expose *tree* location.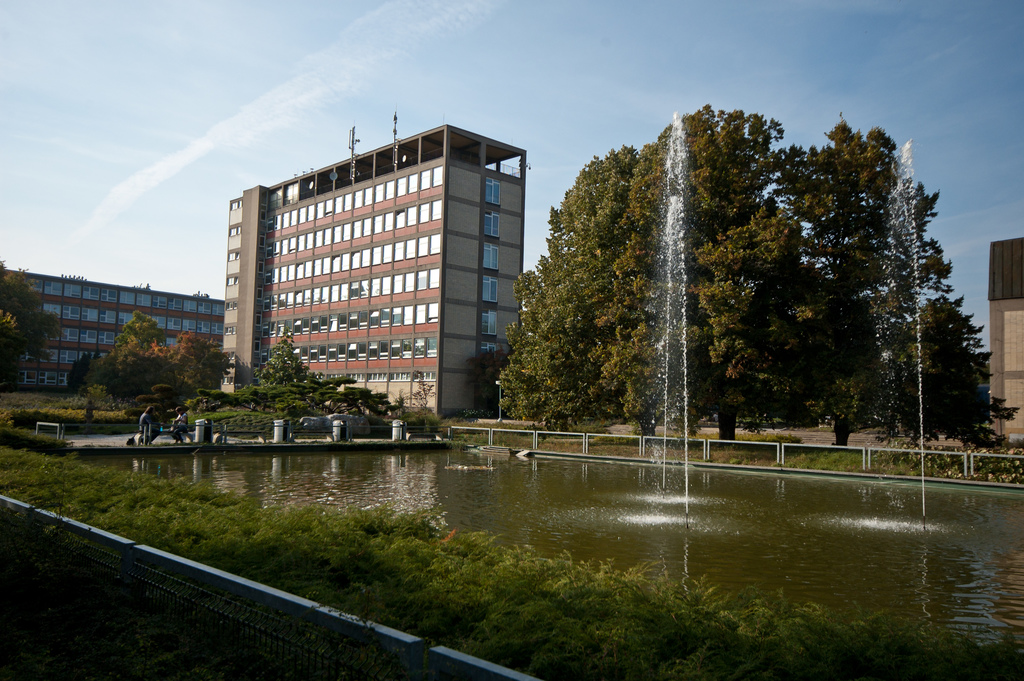
Exposed at 496/142/696/434.
